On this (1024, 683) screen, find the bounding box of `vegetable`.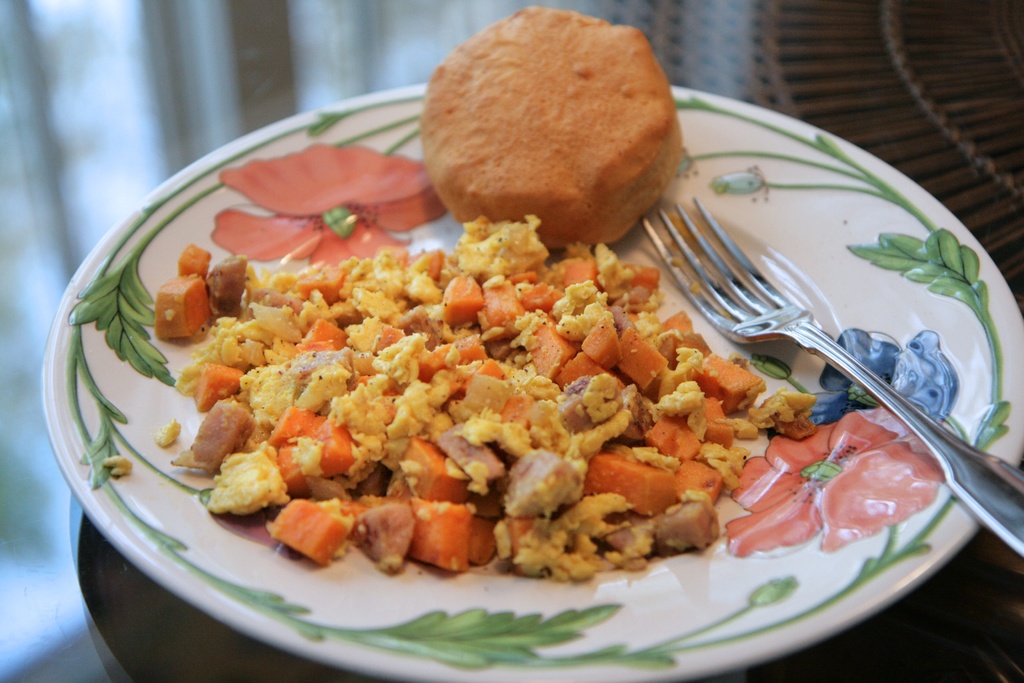
Bounding box: (440, 277, 480, 334).
